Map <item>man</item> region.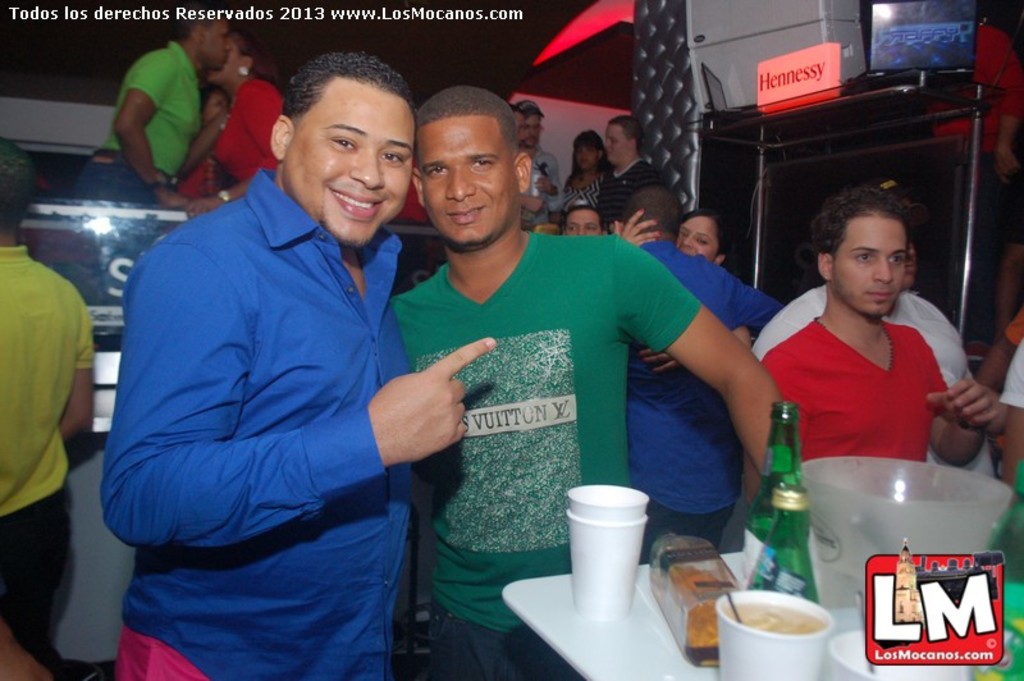
Mapped to BBox(68, 9, 229, 202).
